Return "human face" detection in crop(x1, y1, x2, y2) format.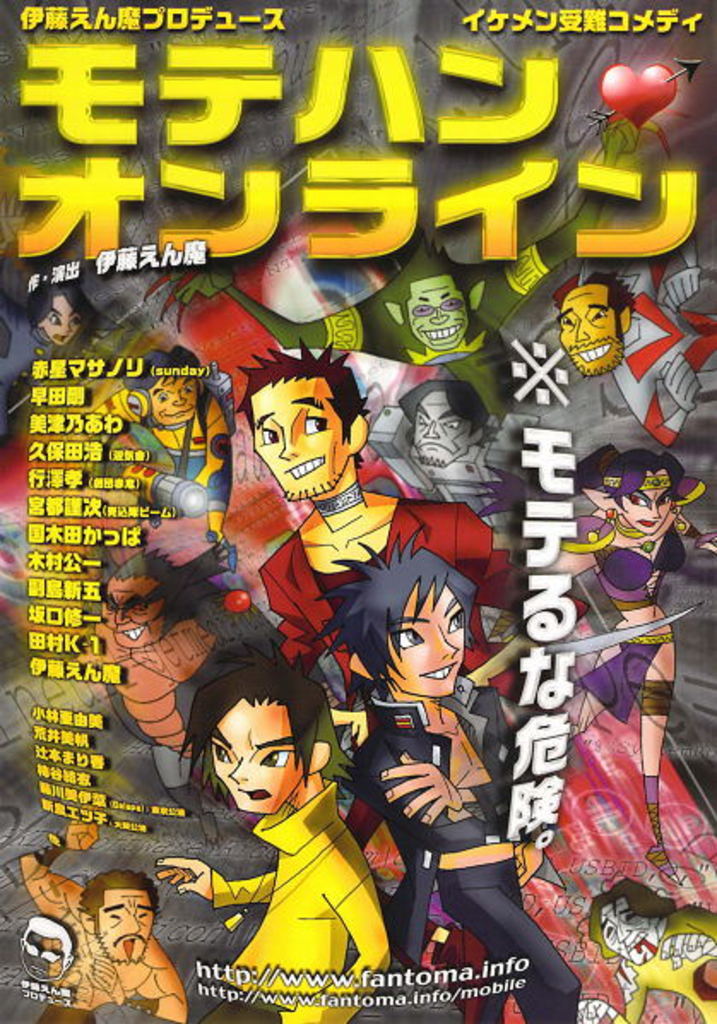
crop(43, 293, 77, 346).
